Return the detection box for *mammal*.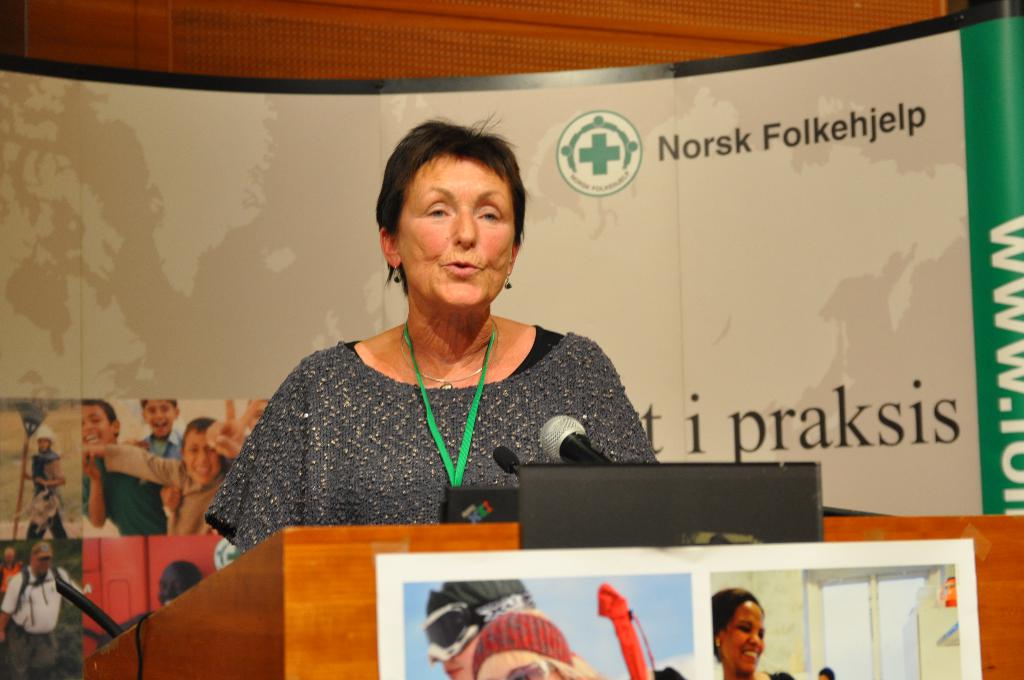
0:539:84:679.
